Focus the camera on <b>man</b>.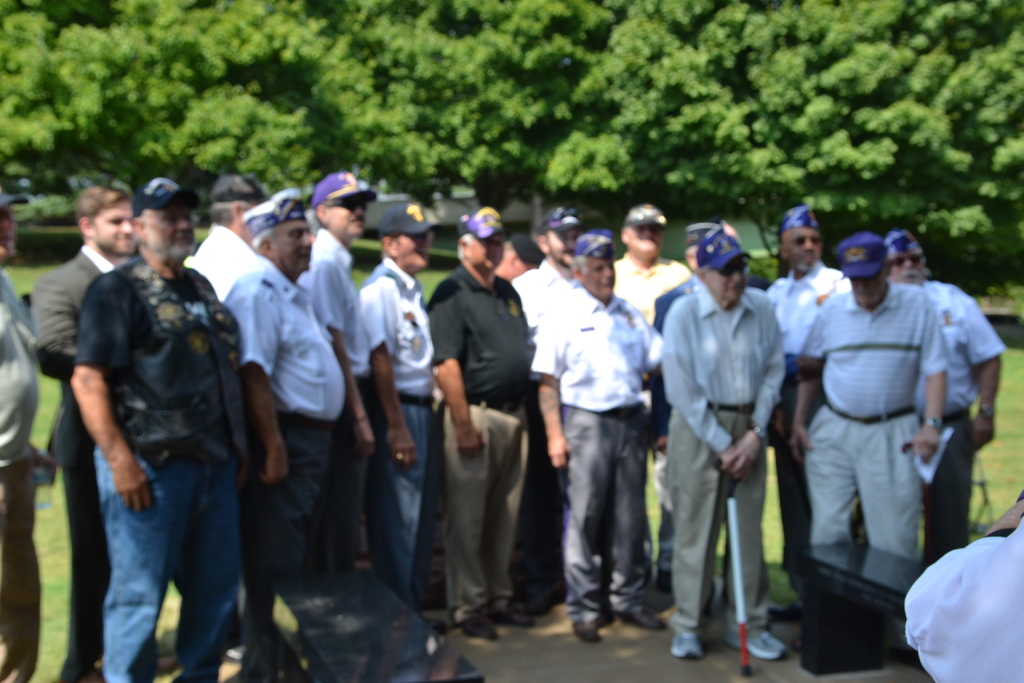
Focus region: Rect(429, 209, 529, 642).
